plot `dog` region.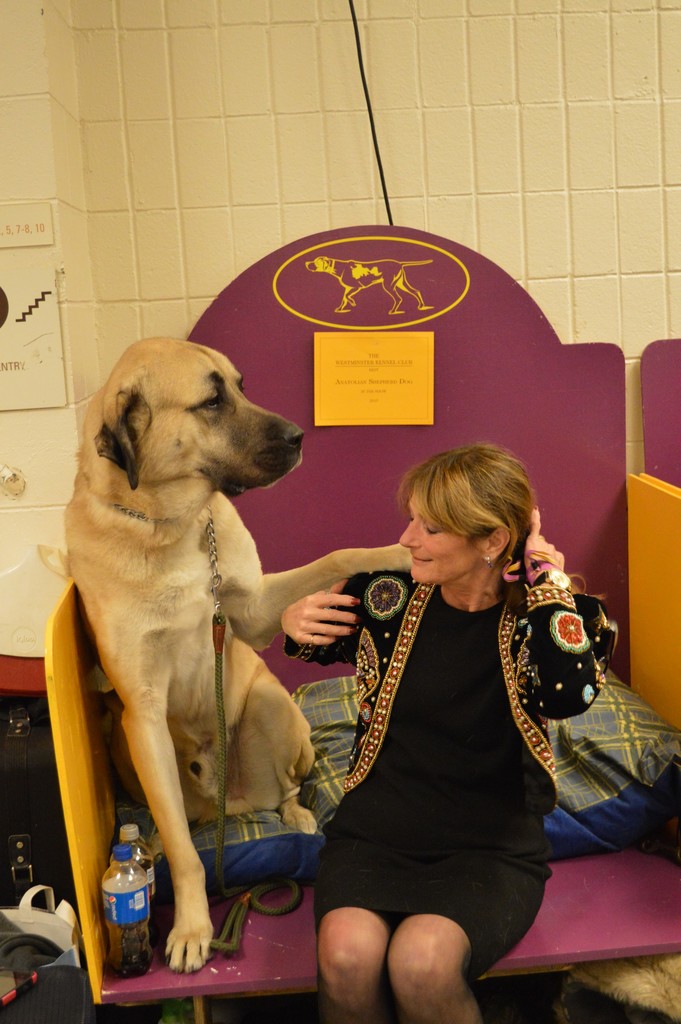
Plotted at 63/332/413/975.
